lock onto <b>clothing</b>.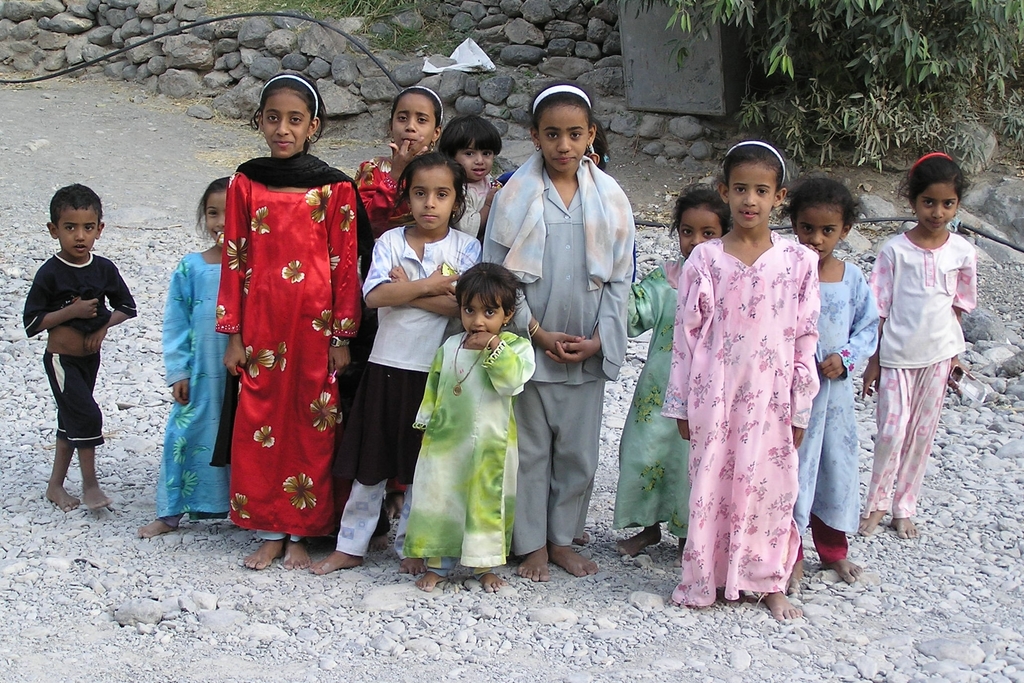
Locked: (left=21, top=245, right=132, bottom=443).
